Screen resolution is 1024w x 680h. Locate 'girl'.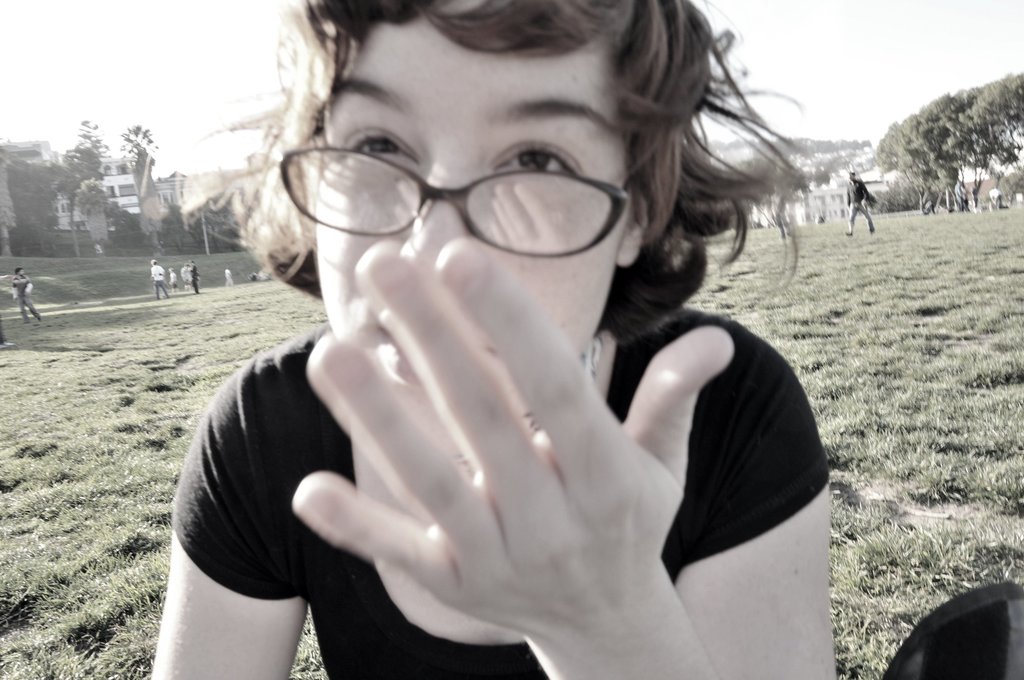
<bbox>150, 0, 839, 679</bbox>.
